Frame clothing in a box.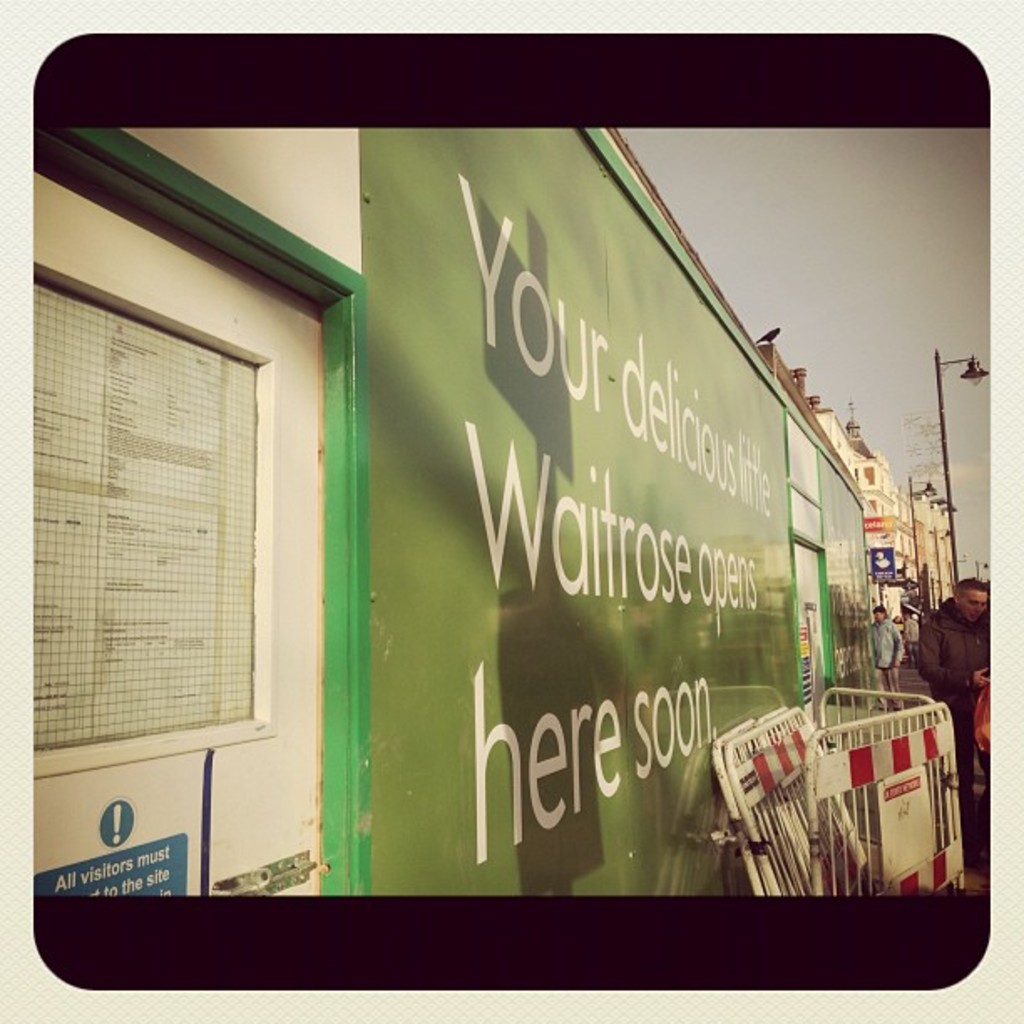
Rect(925, 589, 980, 780).
